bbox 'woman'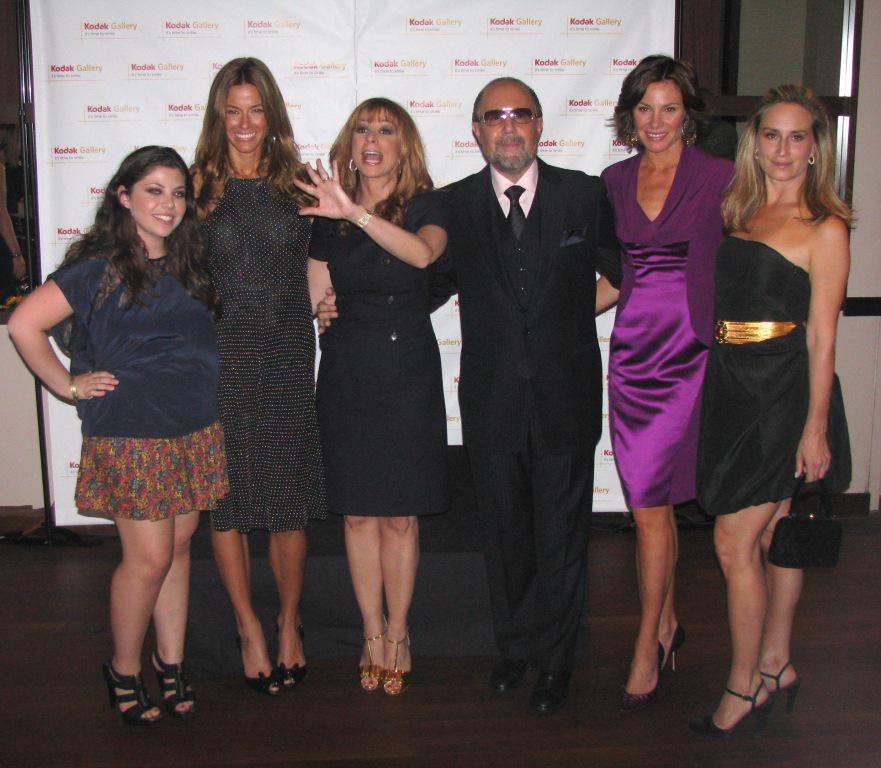
<box>293,114,451,672</box>
